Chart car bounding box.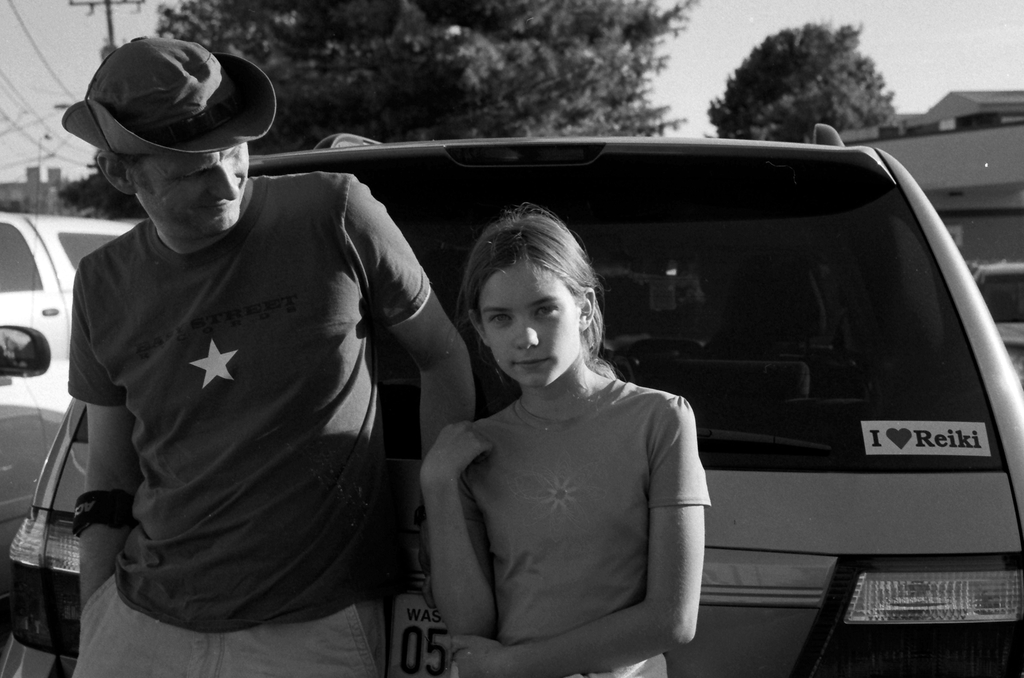
Charted: x1=0, y1=208, x2=150, y2=546.
